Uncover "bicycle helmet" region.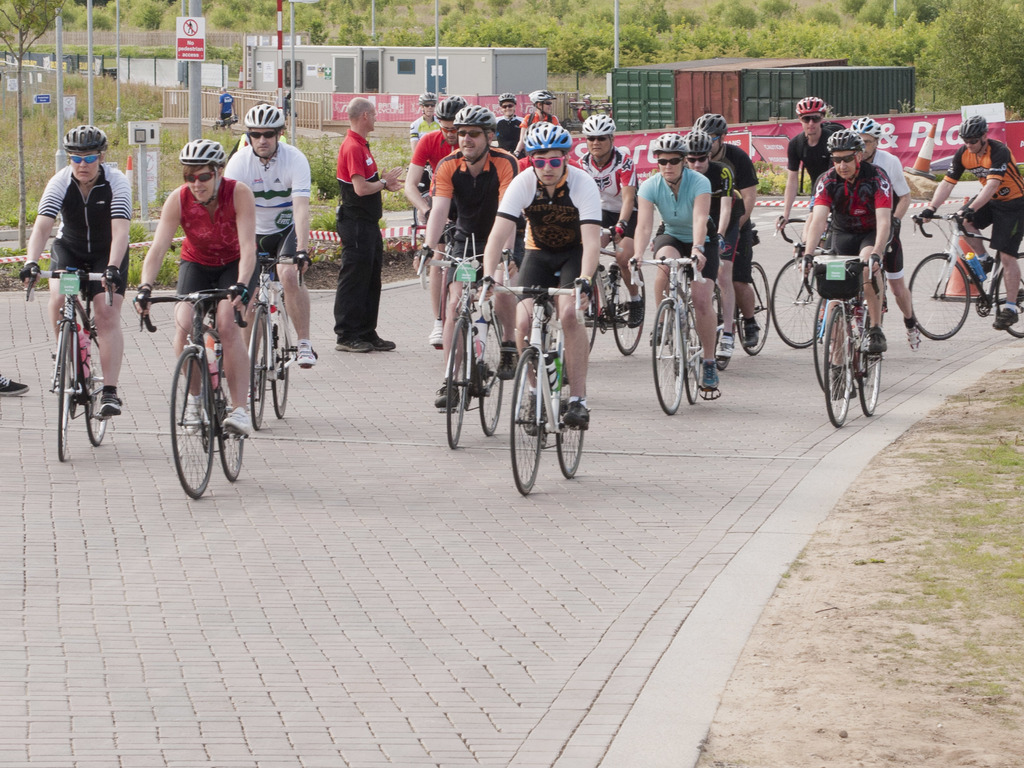
Uncovered: Rect(524, 124, 568, 152).
